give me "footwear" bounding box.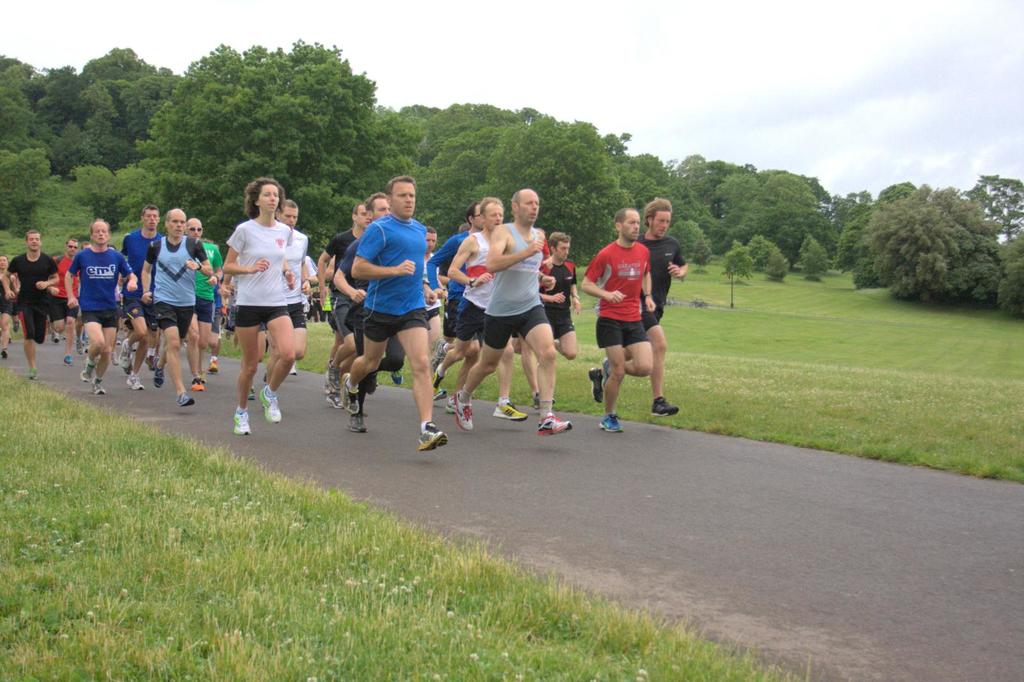
[25,366,37,380].
